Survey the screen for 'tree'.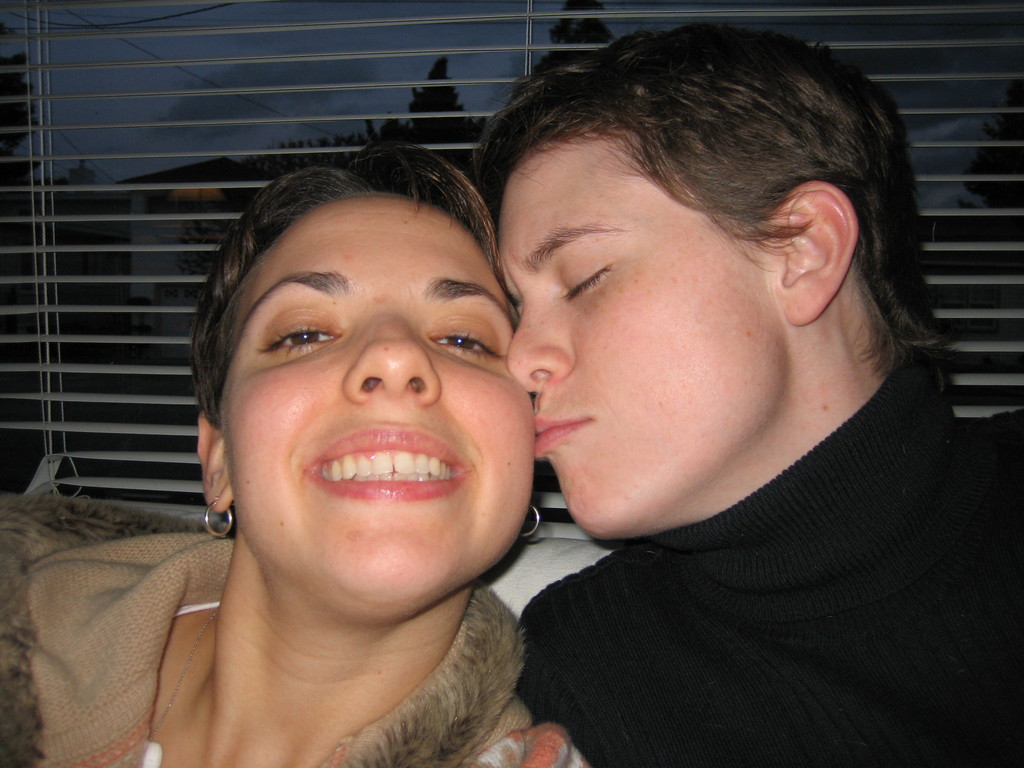
Survey found: <region>527, 0, 609, 88</region>.
